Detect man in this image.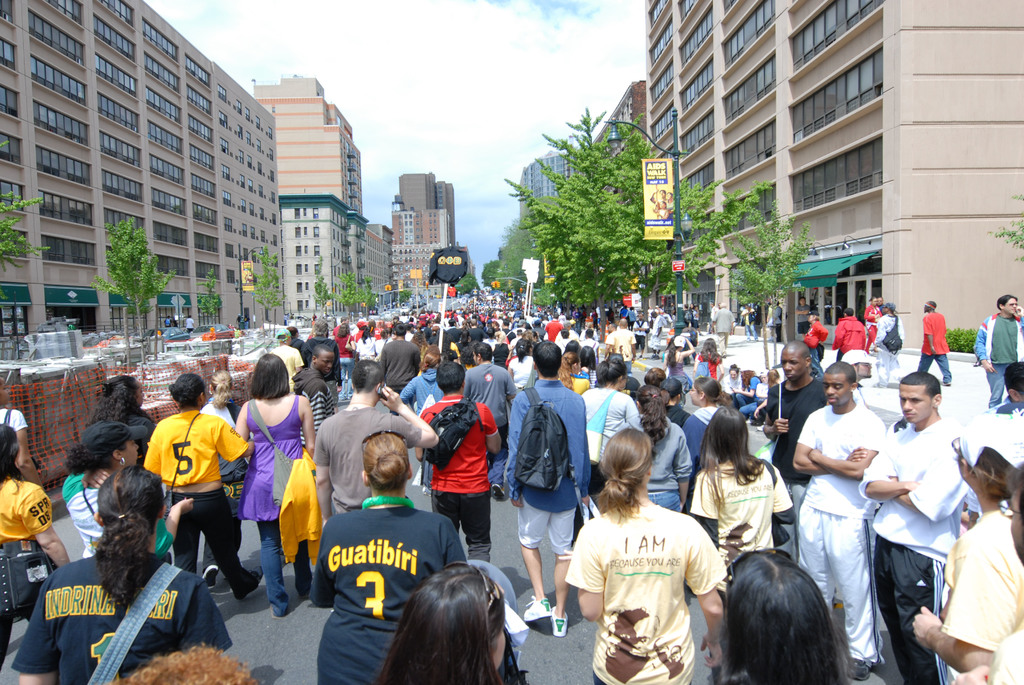
Detection: x1=502 y1=338 x2=589 y2=636.
